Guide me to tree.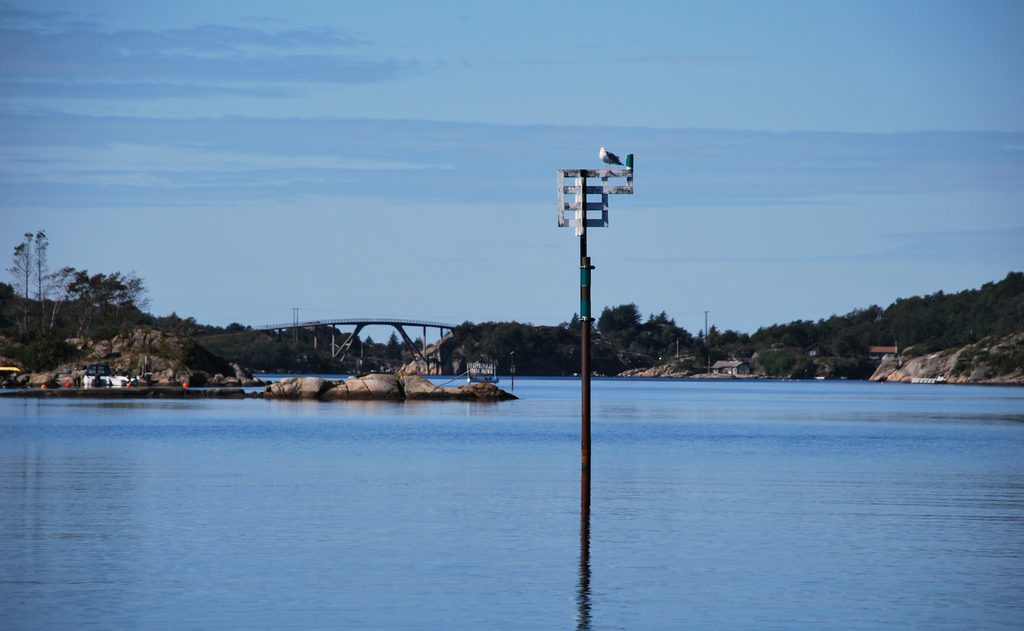
Guidance: box(588, 296, 641, 340).
